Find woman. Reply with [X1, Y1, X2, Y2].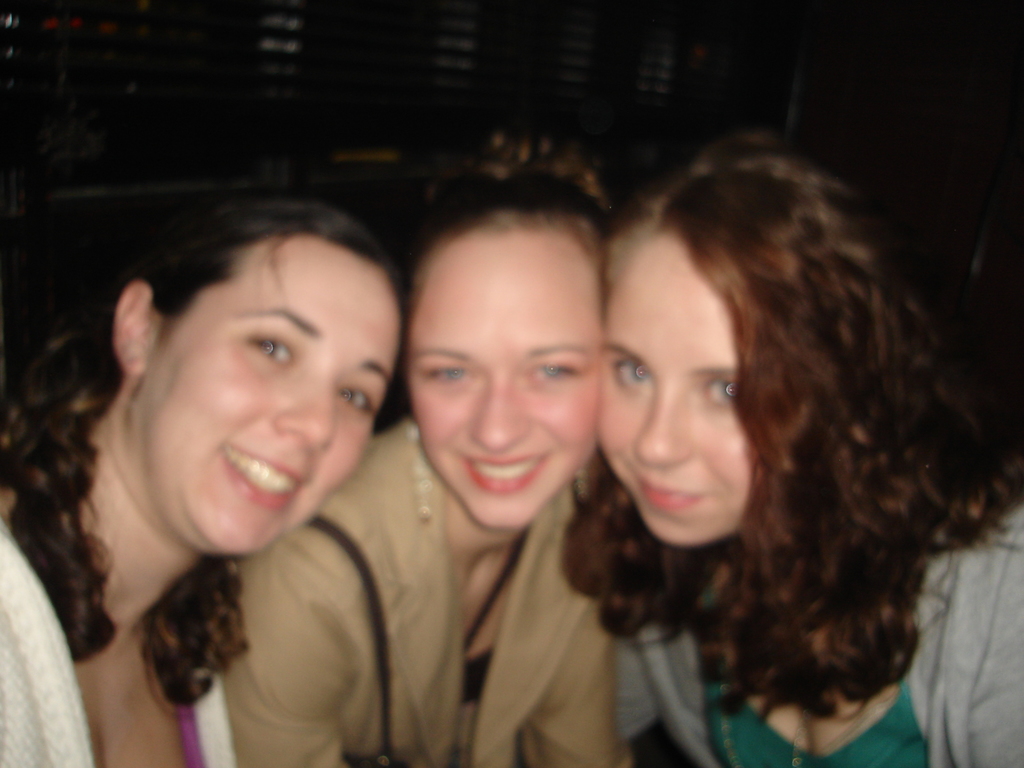
[0, 193, 415, 767].
